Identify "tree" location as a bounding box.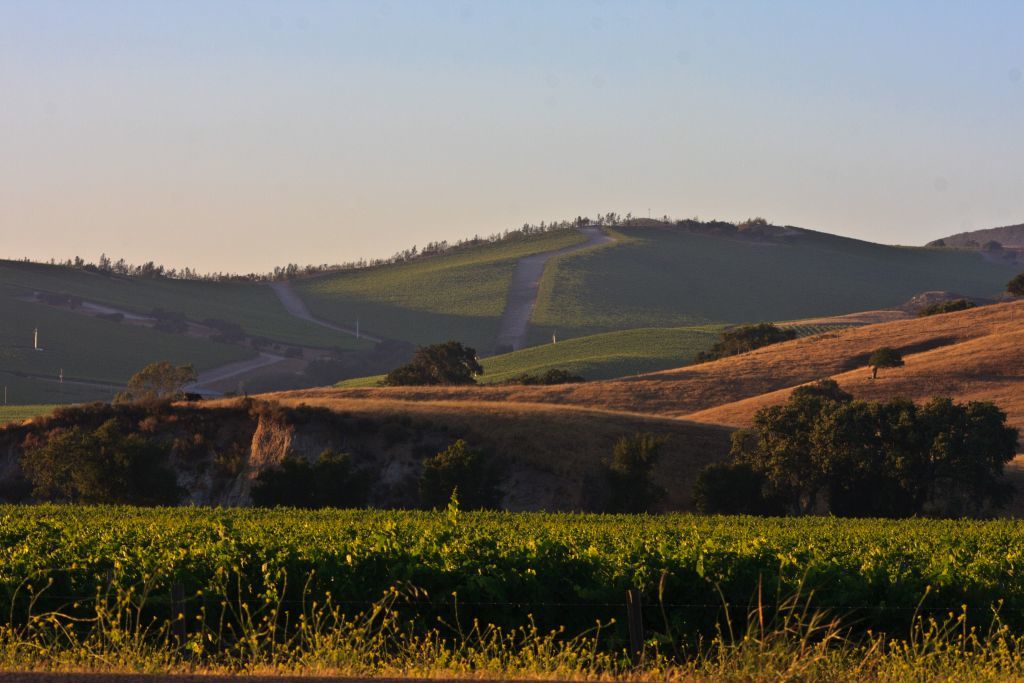
rect(581, 429, 684, 523).
